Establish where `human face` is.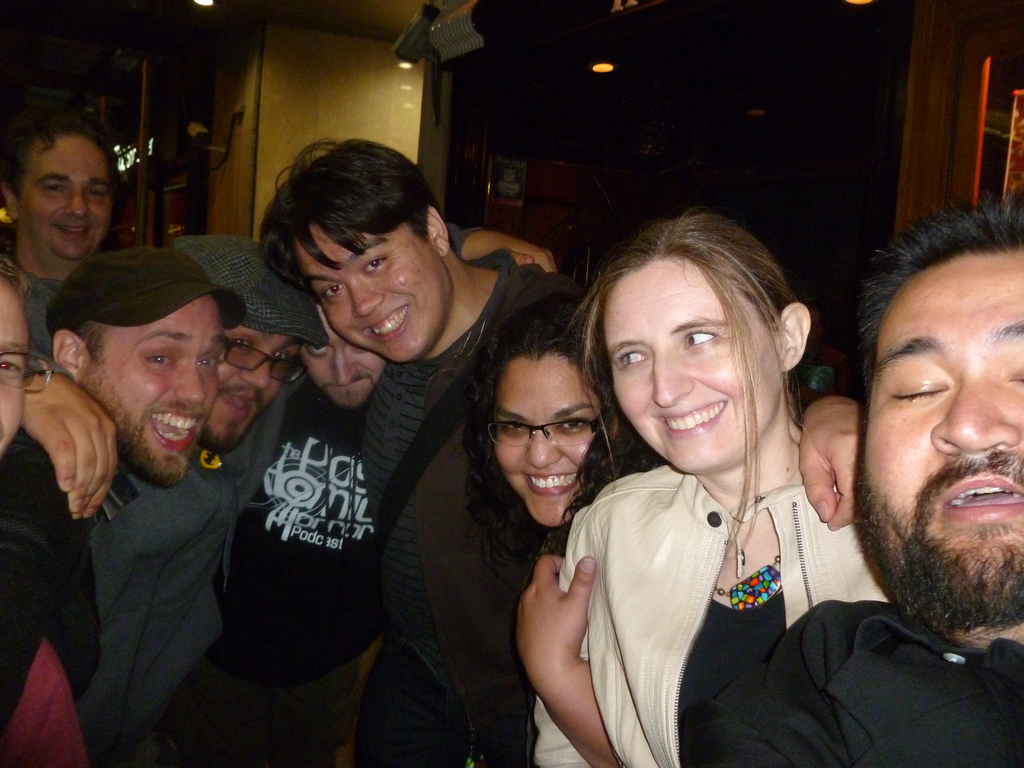
Established at 83, 296, 222, 487.
